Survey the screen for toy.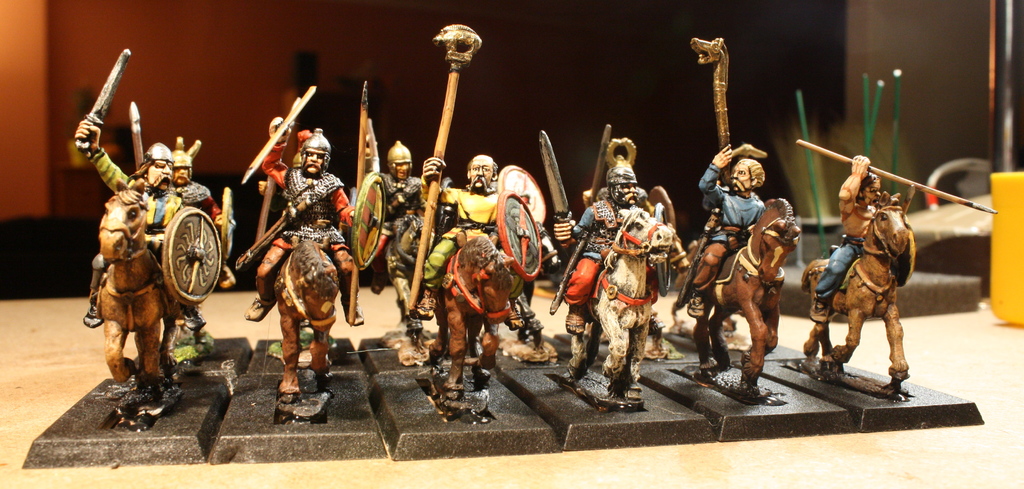
Survey found: [left=790, top=138, right=998, bottom=396].
